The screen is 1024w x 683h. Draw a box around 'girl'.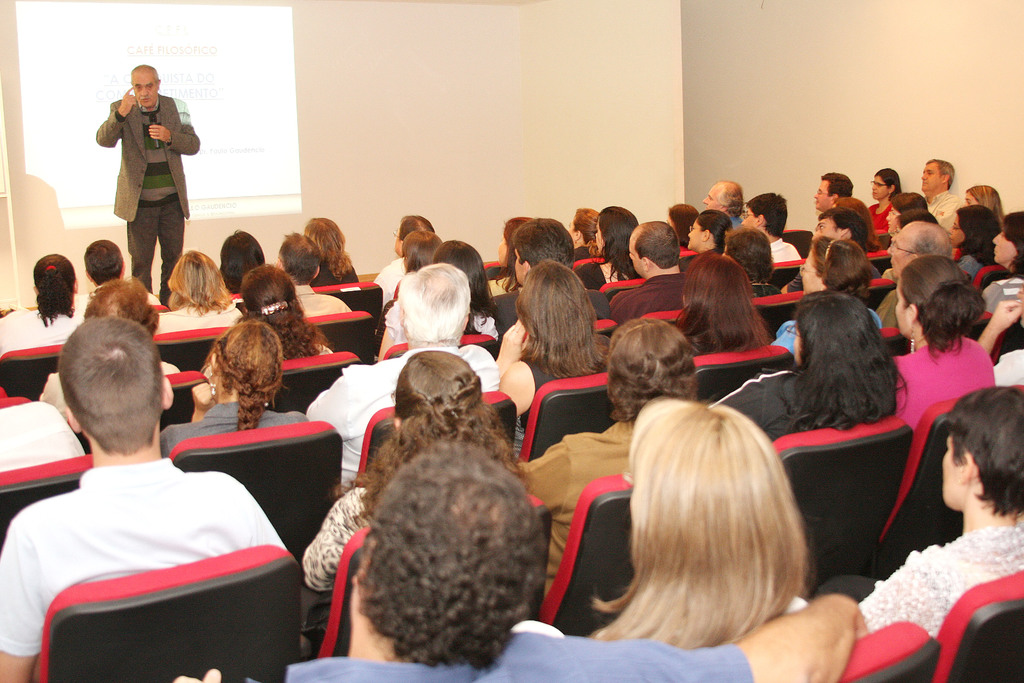
BBox(162, 321, 313, 443).
